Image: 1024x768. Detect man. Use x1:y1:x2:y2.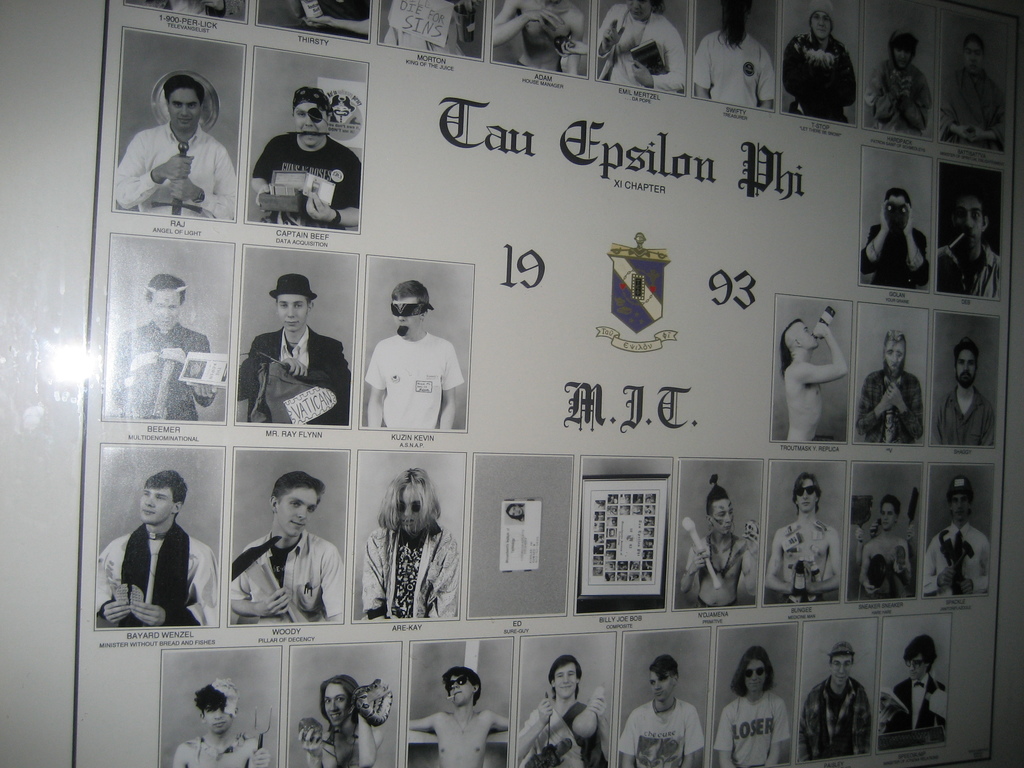
692:0:775:109.
